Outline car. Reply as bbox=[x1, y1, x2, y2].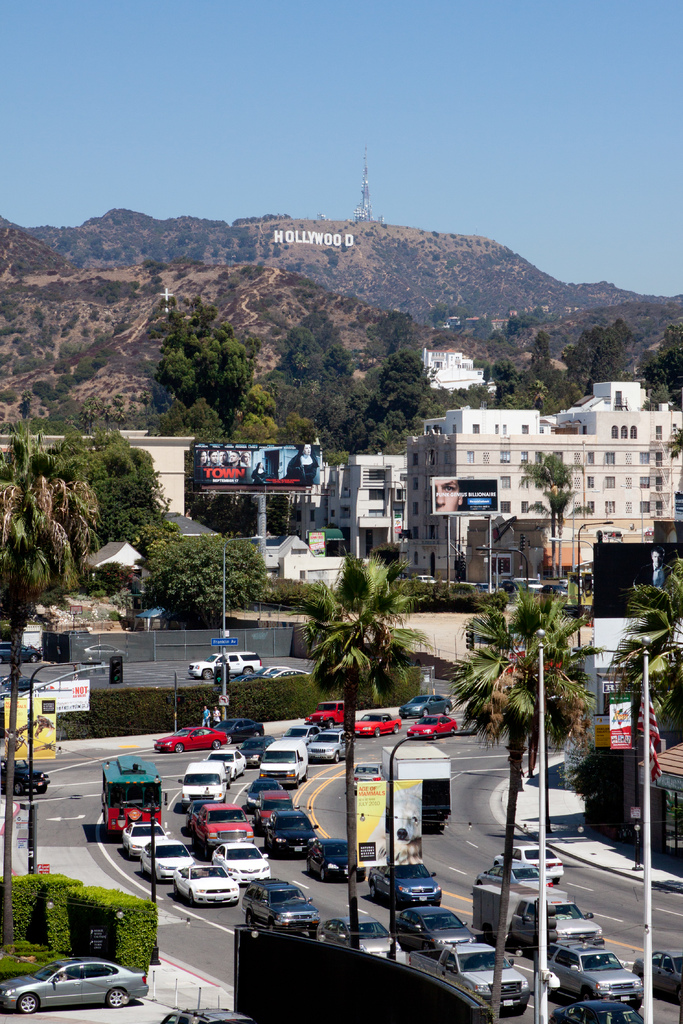
bbox=[186, 646, 268, 680].
